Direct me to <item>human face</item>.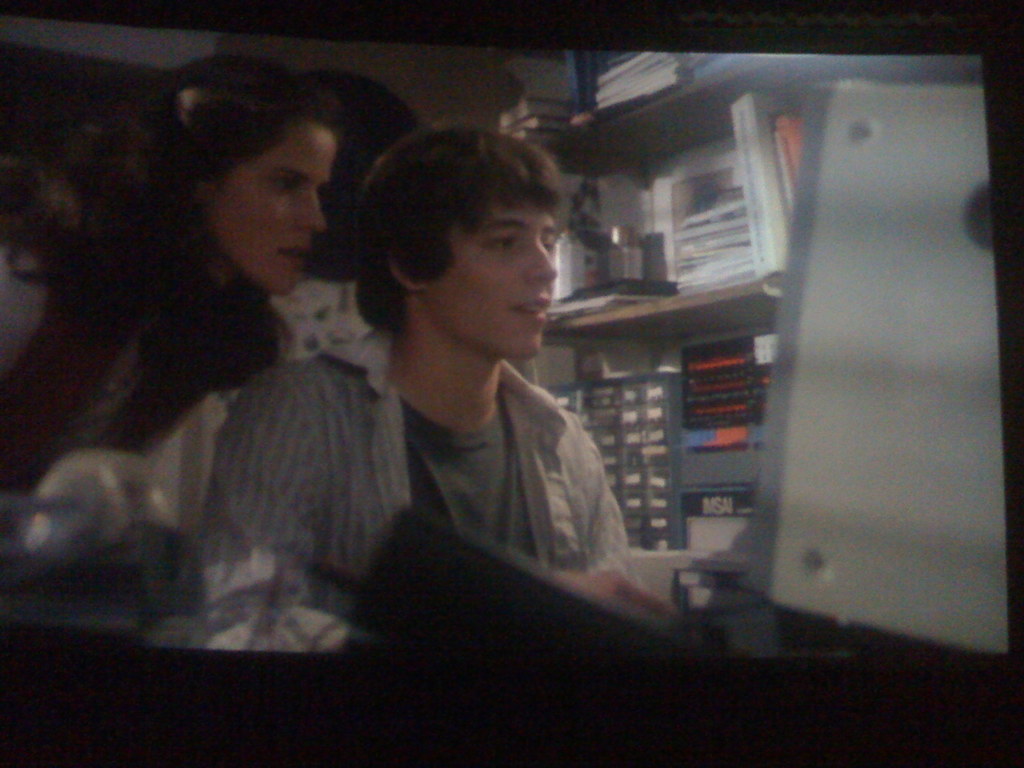
Direction: (x1=445, y1=192, x2=558, y2=361).
